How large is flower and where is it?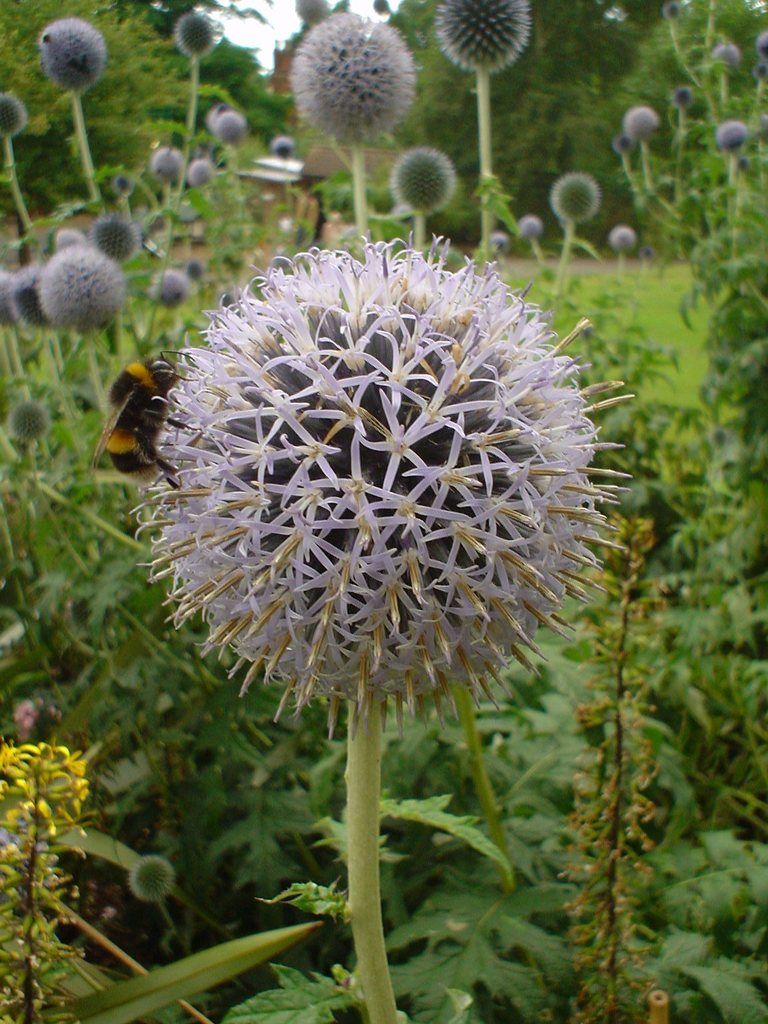
Bounding box: pyautogui.locateOnScreen(623, 104, 660, 147).
